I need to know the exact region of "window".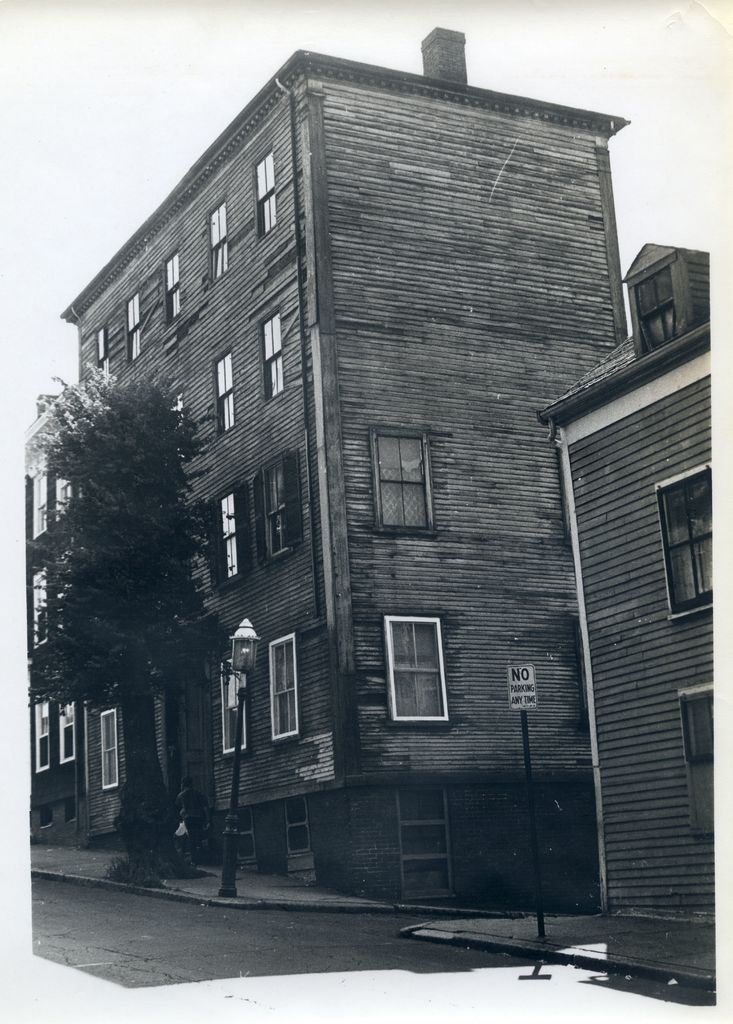
Region: x1=39, y1=808, x2=60, y2=830.
